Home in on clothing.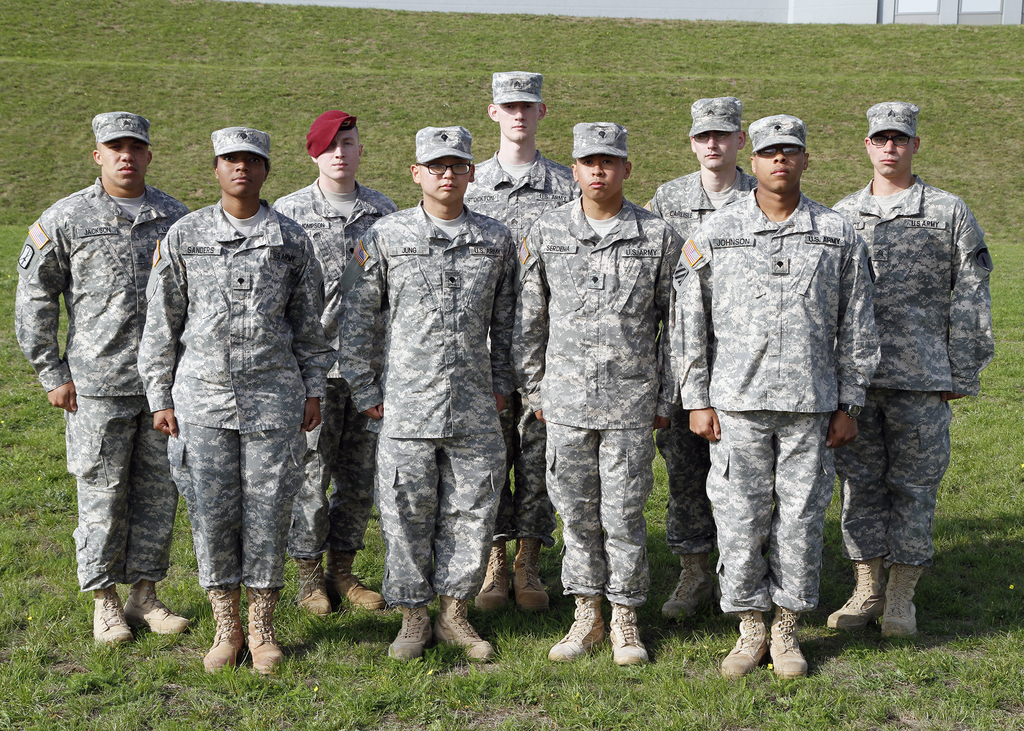
Homed in at region(512, 200, 713, 594).
